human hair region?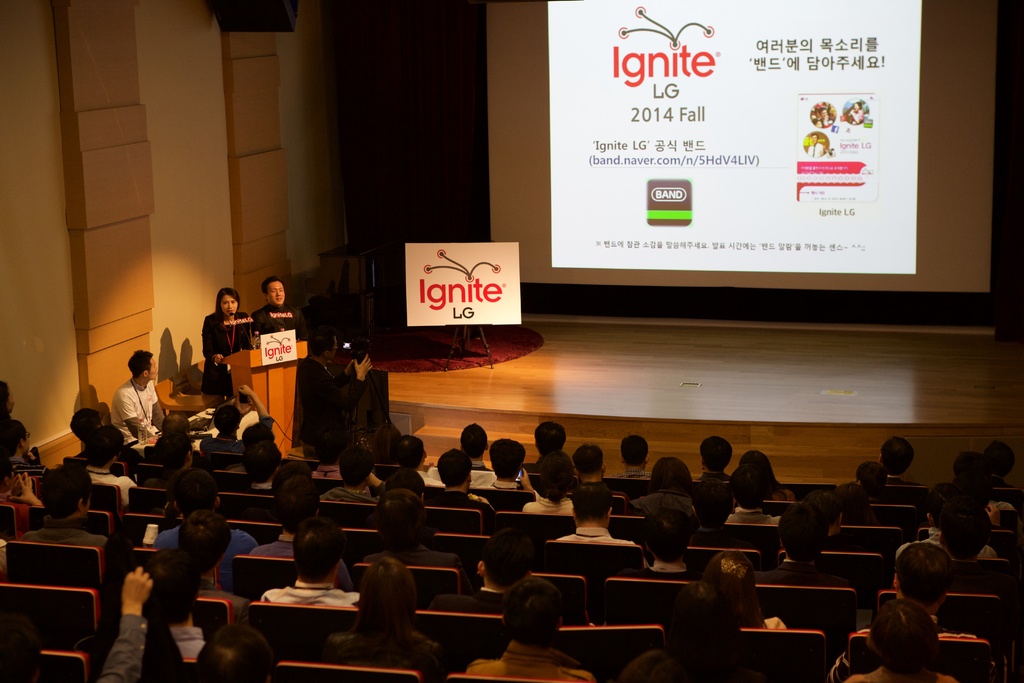
{"left": 927, "top": 486, "right": 956, "bottom": 522}
